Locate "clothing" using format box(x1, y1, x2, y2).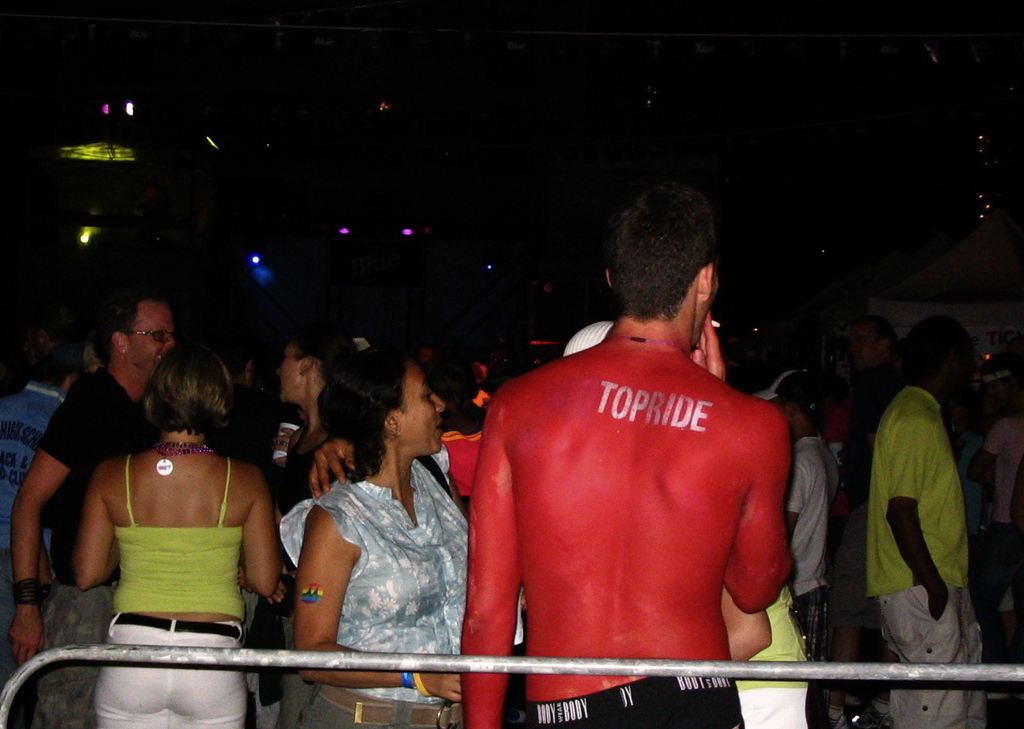
box(864, 383, 992, 728).
